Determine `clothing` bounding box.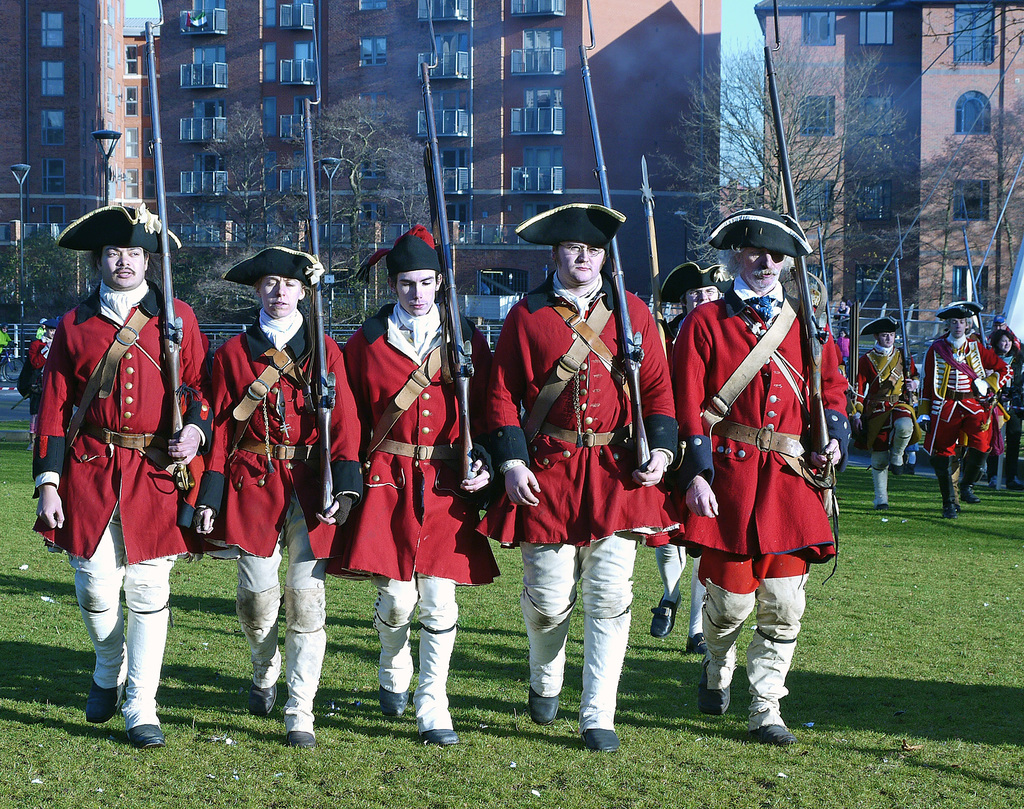
Determined: box=[484, 269, 678, 726].
